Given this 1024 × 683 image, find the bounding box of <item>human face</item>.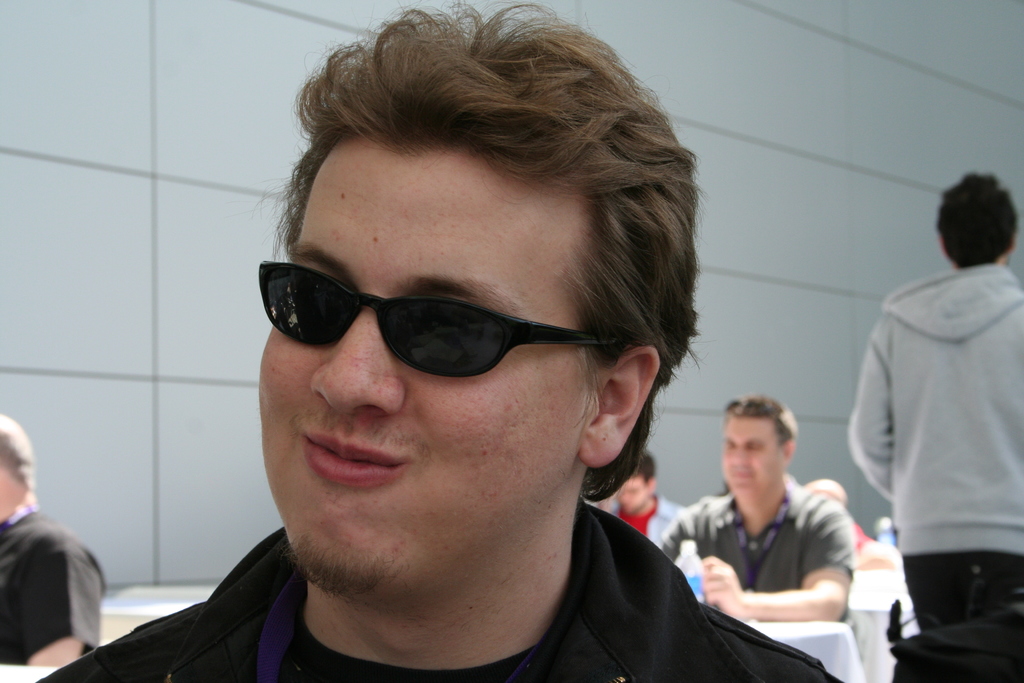
[left=721, top=417, right=785, bottom=488].
